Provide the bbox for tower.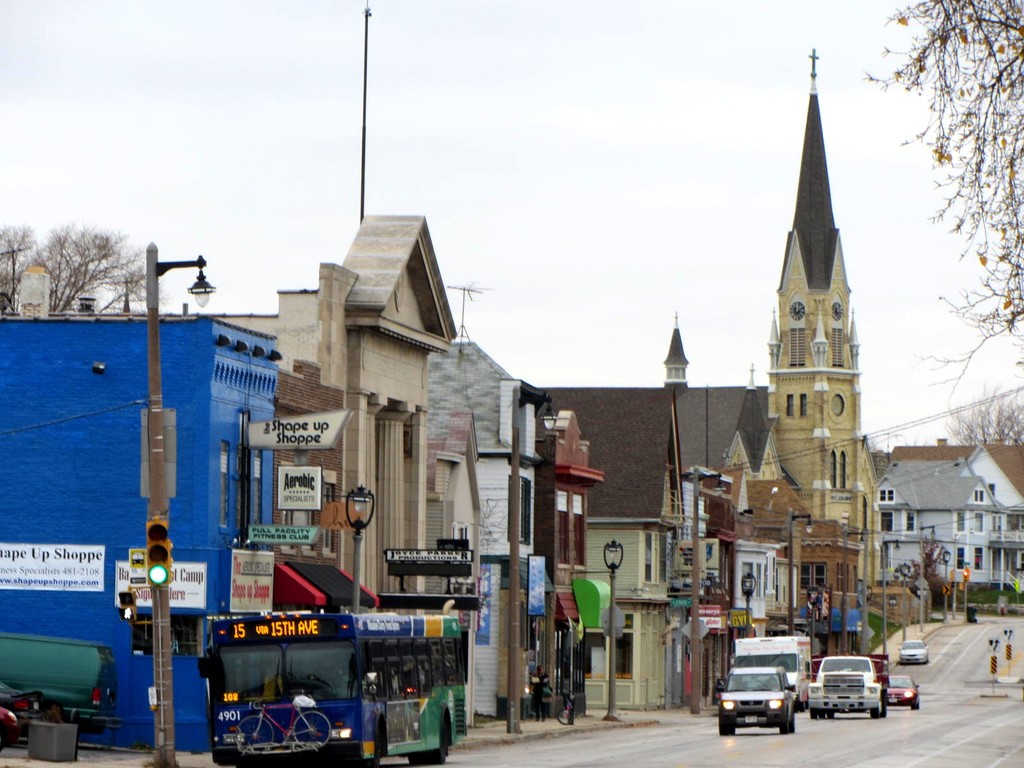
bbox(271, 216, 451, 584).
